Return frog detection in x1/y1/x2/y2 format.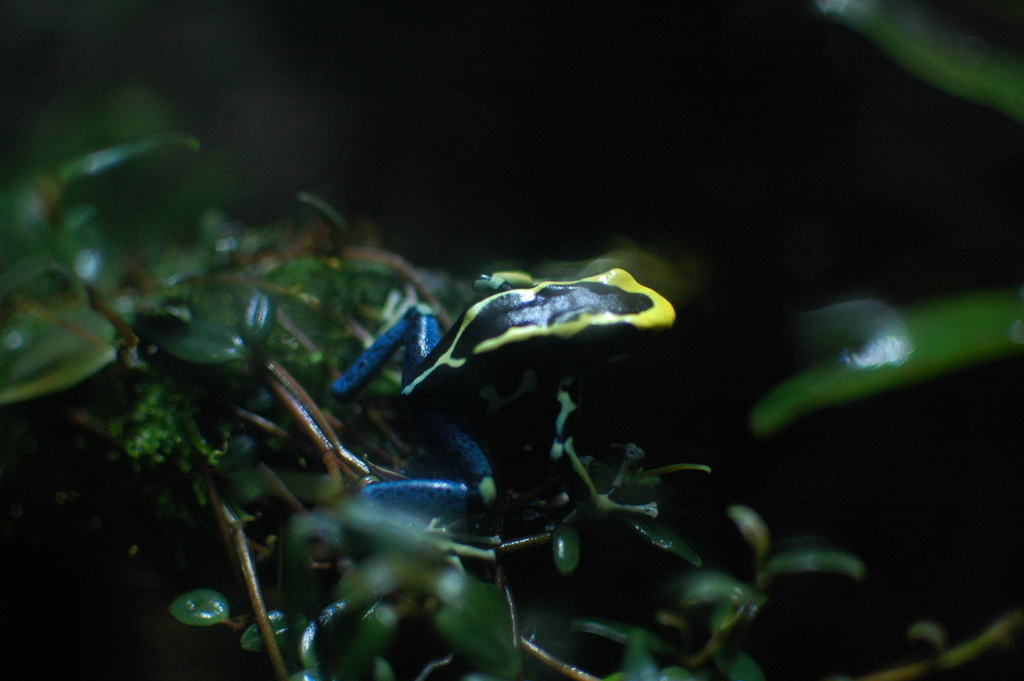
329/271/676/518.
